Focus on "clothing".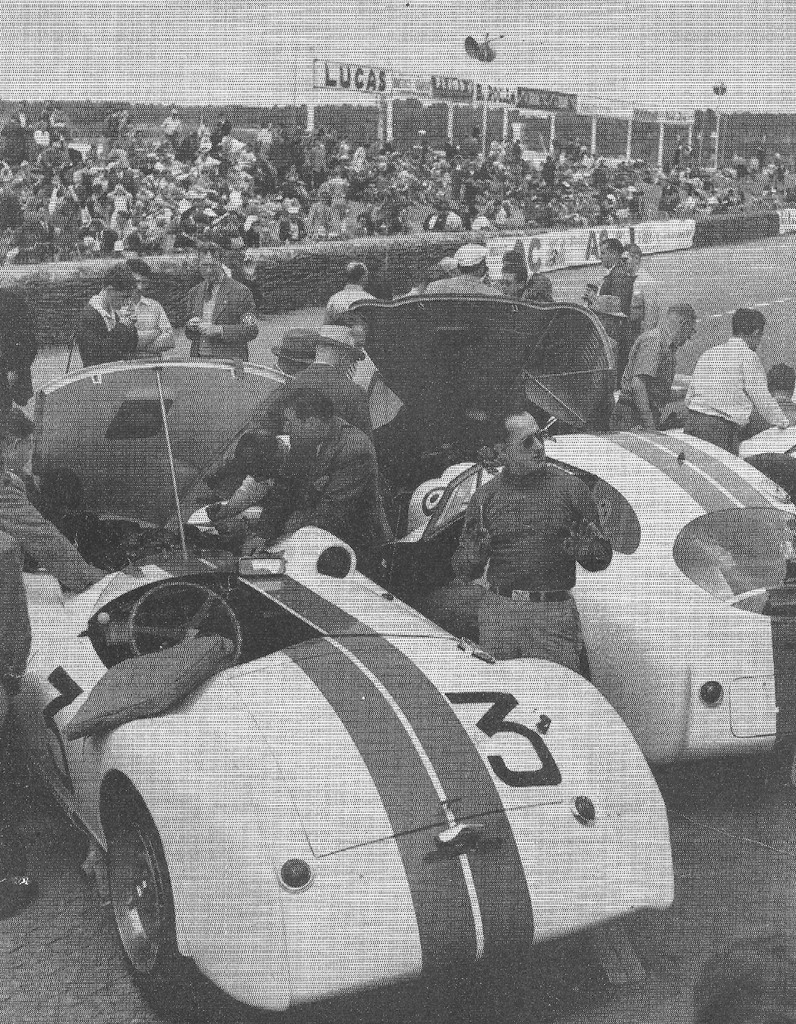
Focused at box=[174, 270, 256, 350].
